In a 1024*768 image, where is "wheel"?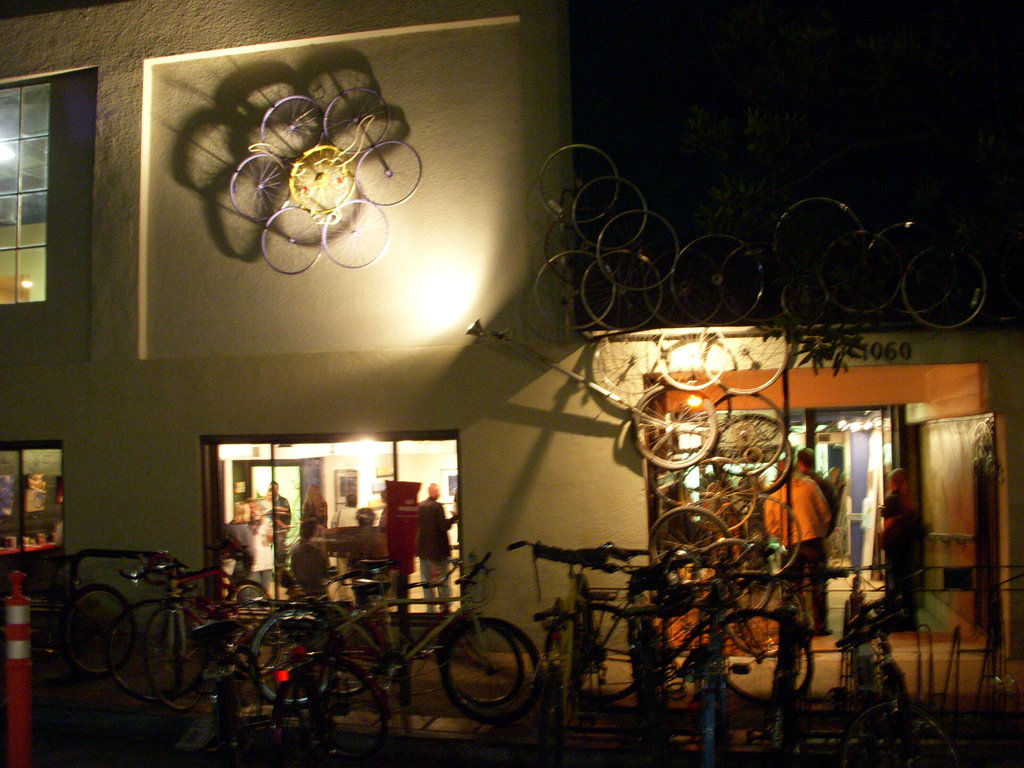
bbox=[268, 657, 388, 767].
